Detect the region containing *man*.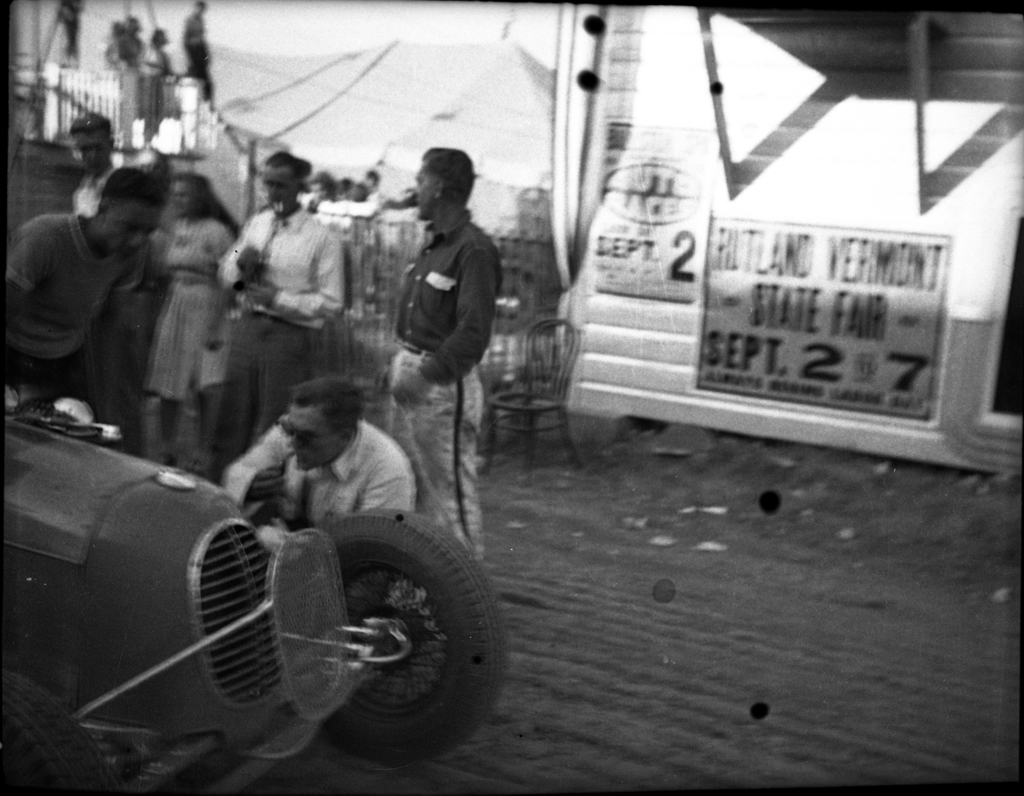
<region>65, 106, 174, 447</region>.
